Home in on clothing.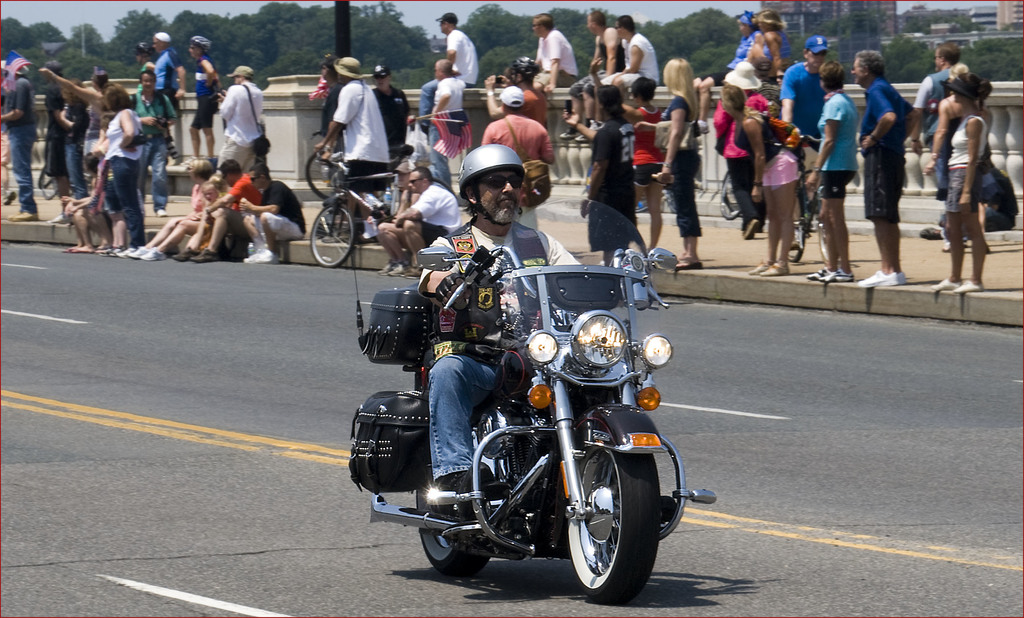
Homed in at bbox(220, 173, 262, 236).
